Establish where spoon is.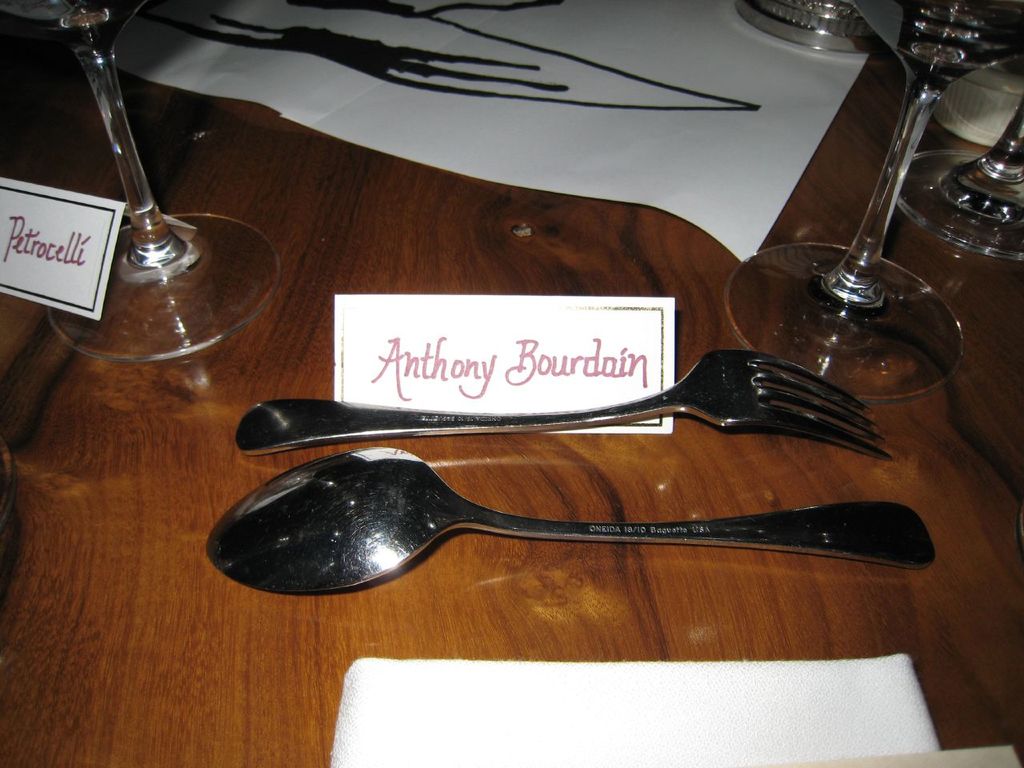
Established at rect(204, 443, 934, 595).
